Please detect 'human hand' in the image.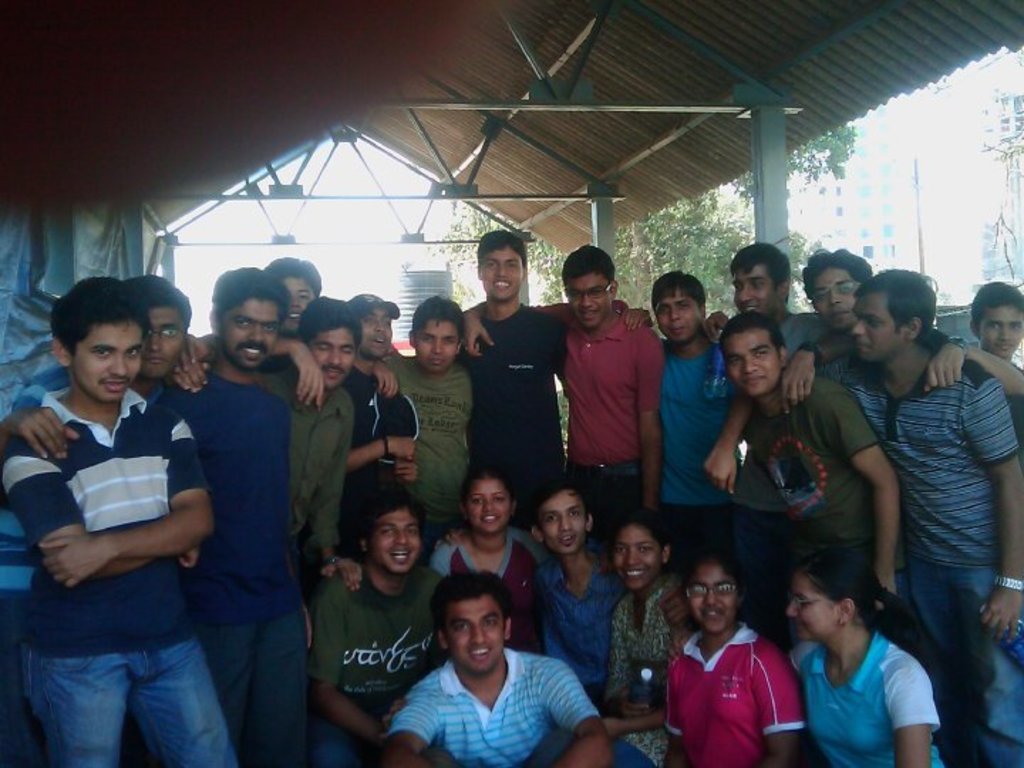
x1=1 y1=402 x2=84 y2=465.
